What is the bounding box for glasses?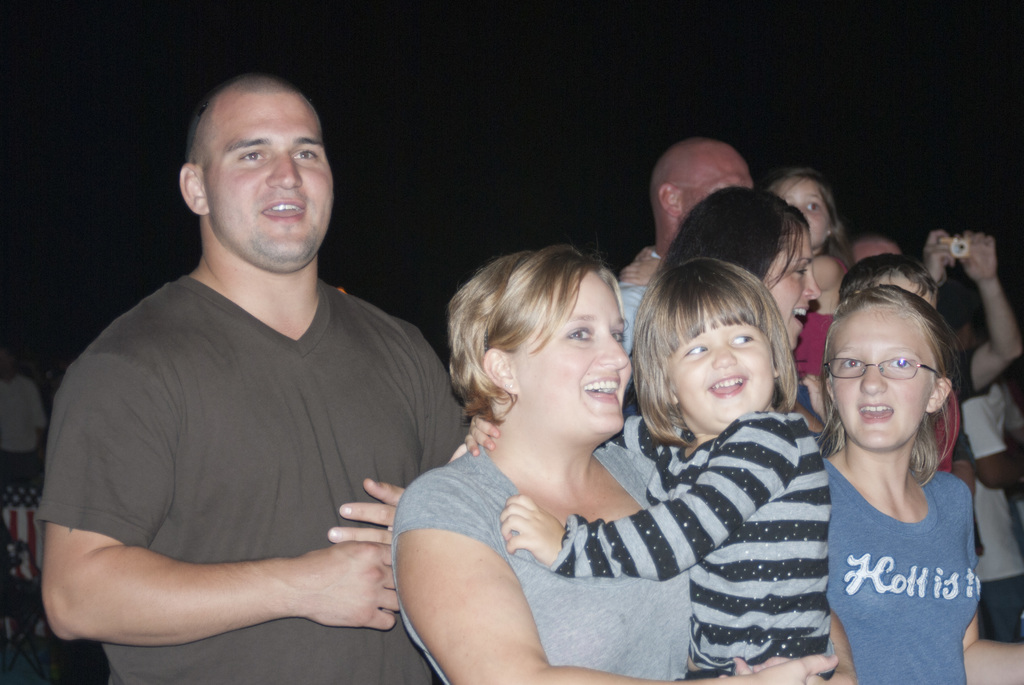
818 356 947 384.
